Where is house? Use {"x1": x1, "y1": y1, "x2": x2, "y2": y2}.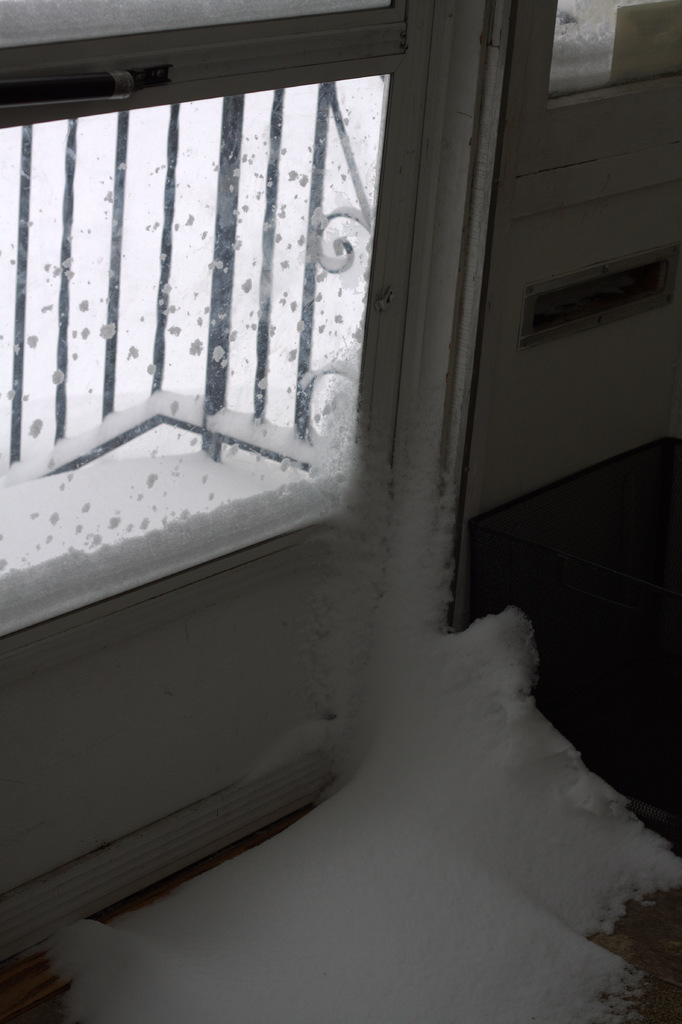
{"x1": 0, "y1": 0, "x2": 681, "y2": 1023}.
